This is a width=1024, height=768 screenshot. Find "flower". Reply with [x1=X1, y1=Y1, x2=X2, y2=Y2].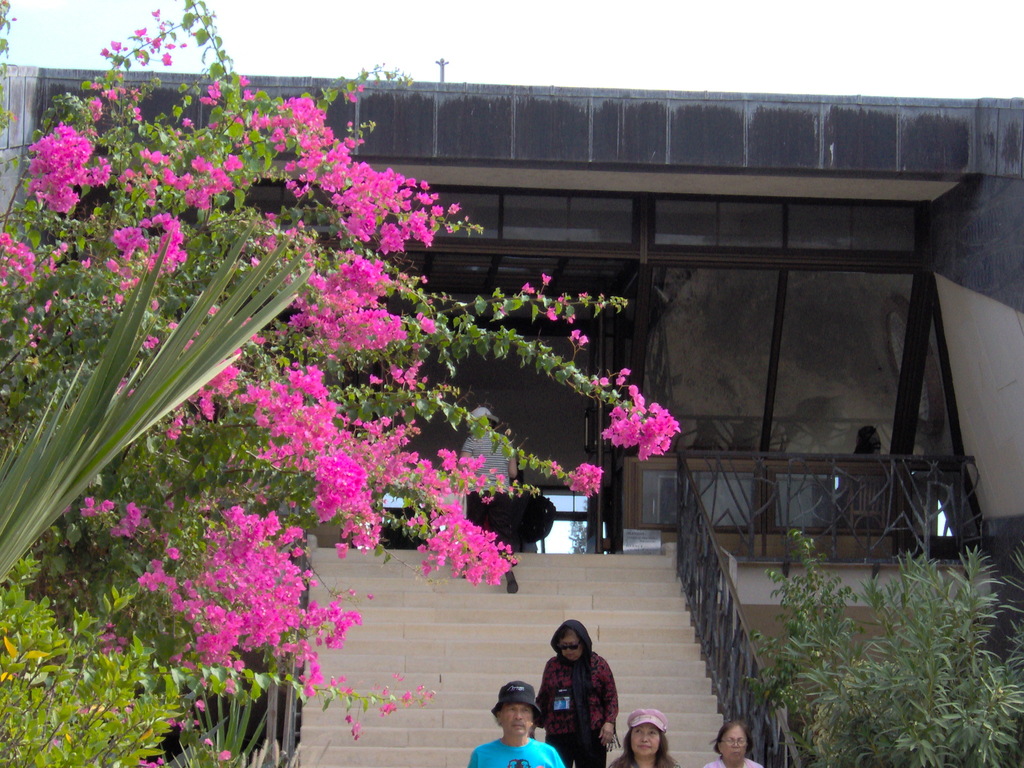
[x1=418, y1=683, x2=440, y2=708].
